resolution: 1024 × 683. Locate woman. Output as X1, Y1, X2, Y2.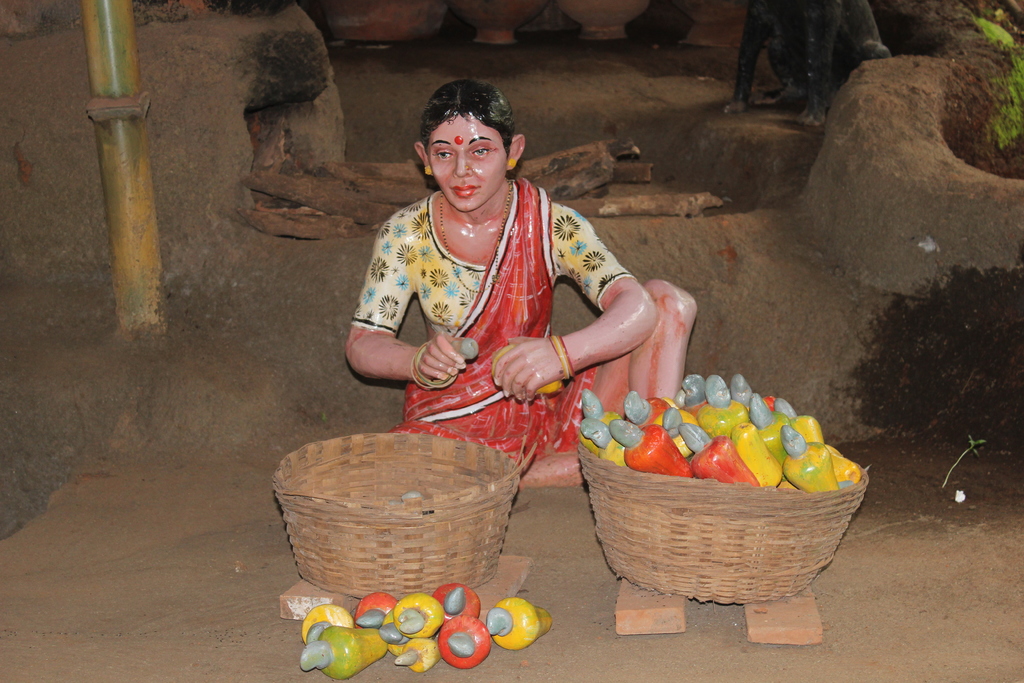
340, 76, 661, 501.
